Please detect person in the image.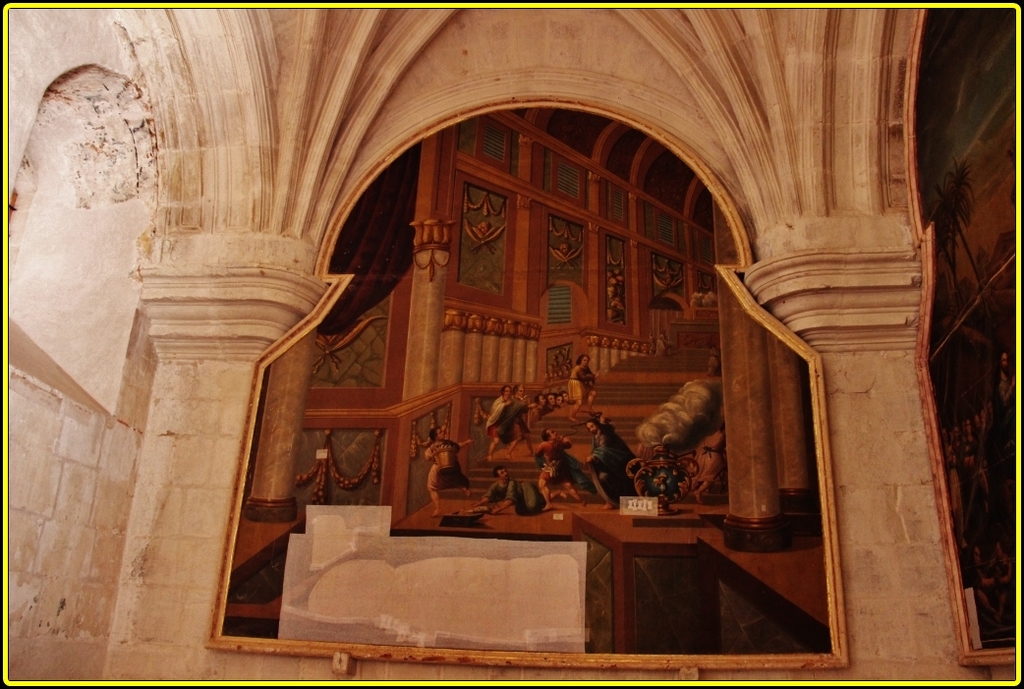
[480, 465, 524, 510].
